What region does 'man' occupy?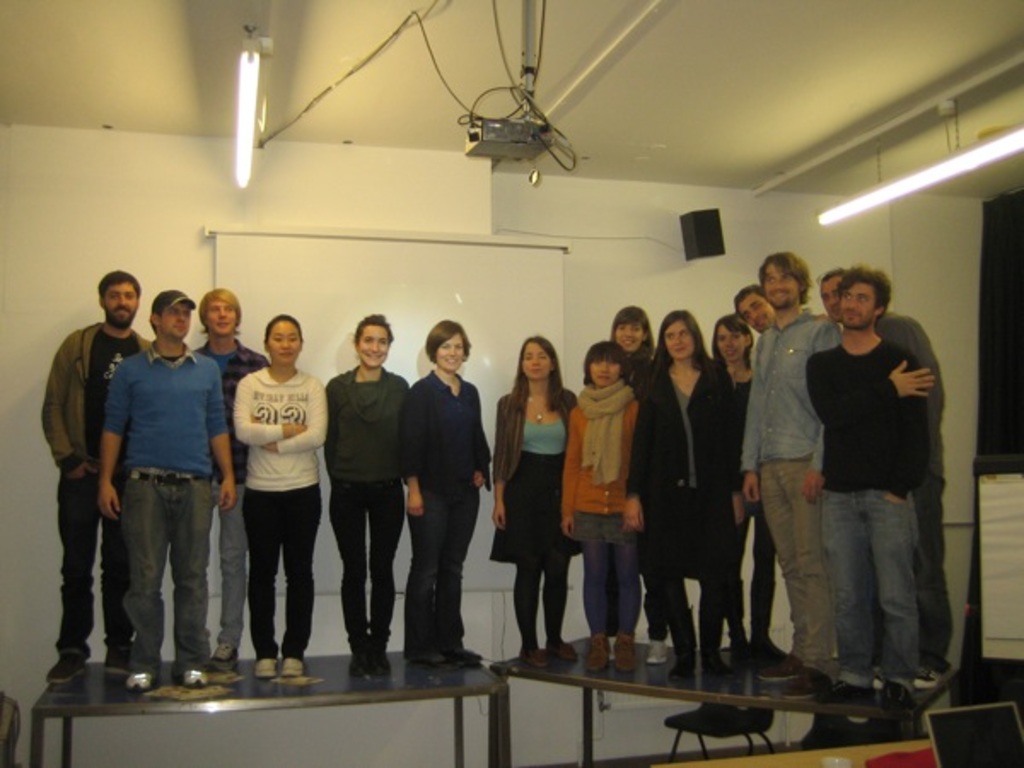
x1=797, y1=266, x2=937, y2=707.
